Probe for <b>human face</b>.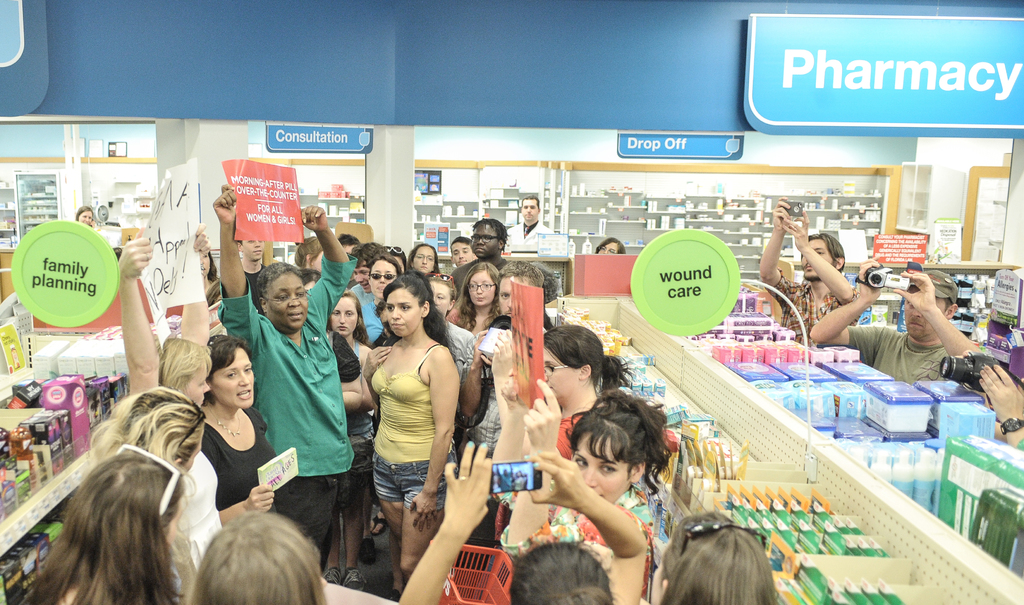
Probe result: (545,347,580,401).
